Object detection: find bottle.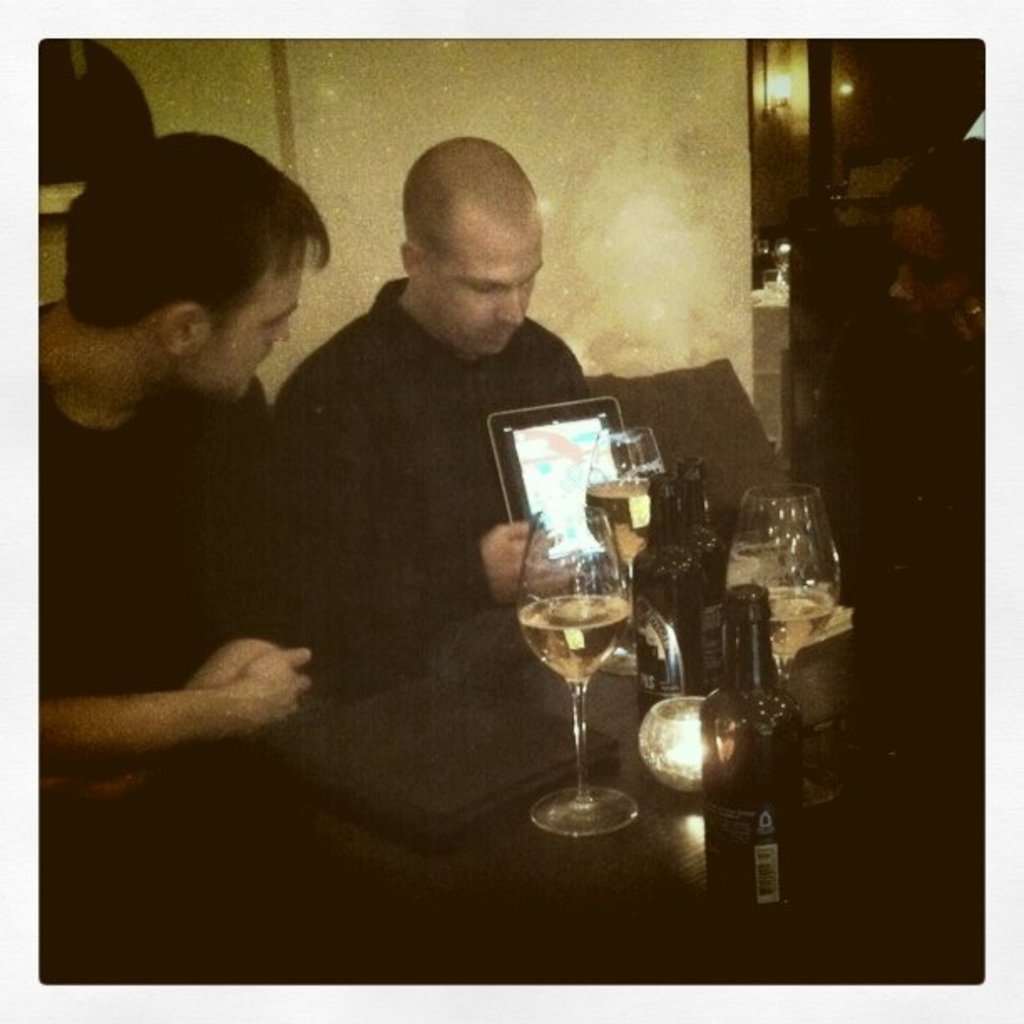
left=636, top=447, right=719, bottom=733.
